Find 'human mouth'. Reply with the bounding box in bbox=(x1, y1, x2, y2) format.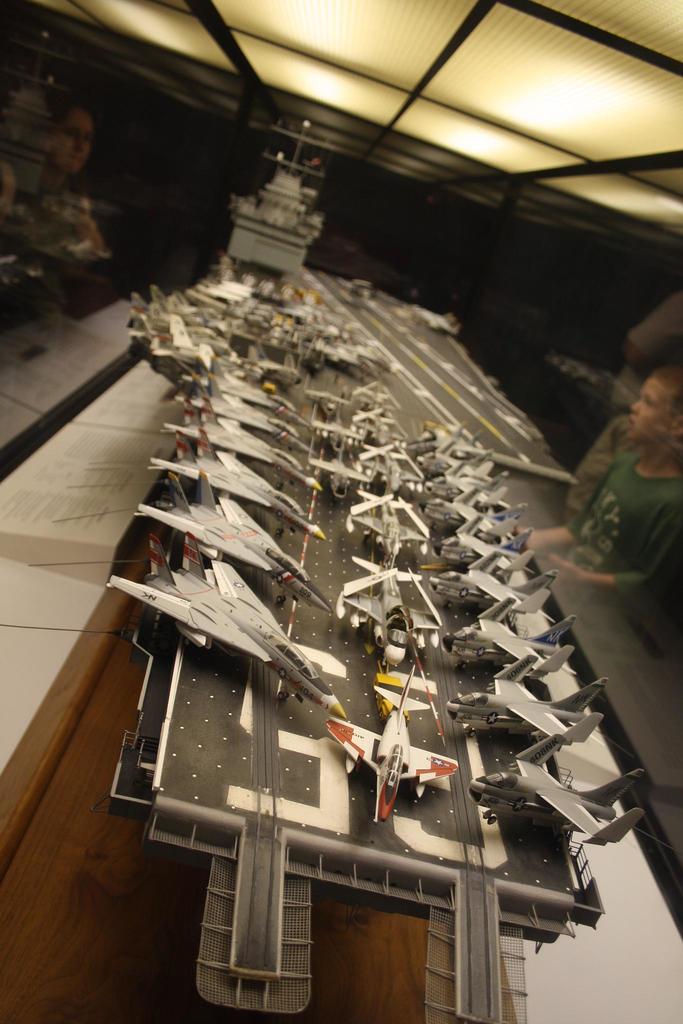
bbox=(69, 153, 81, 161).
